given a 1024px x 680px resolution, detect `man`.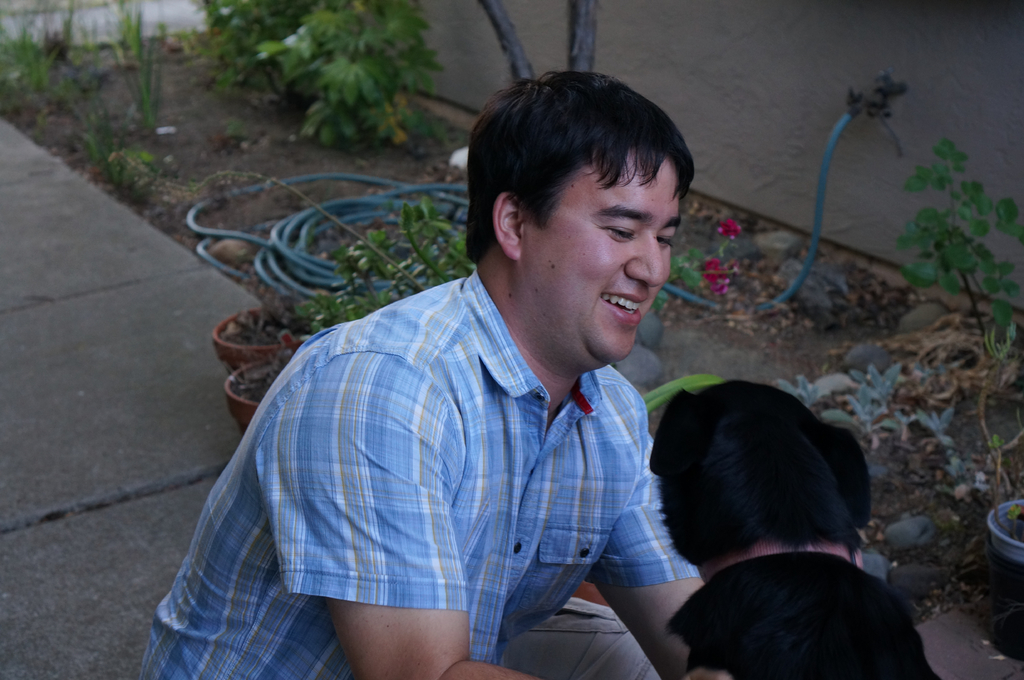
detection(168, 91, 775, 668).
